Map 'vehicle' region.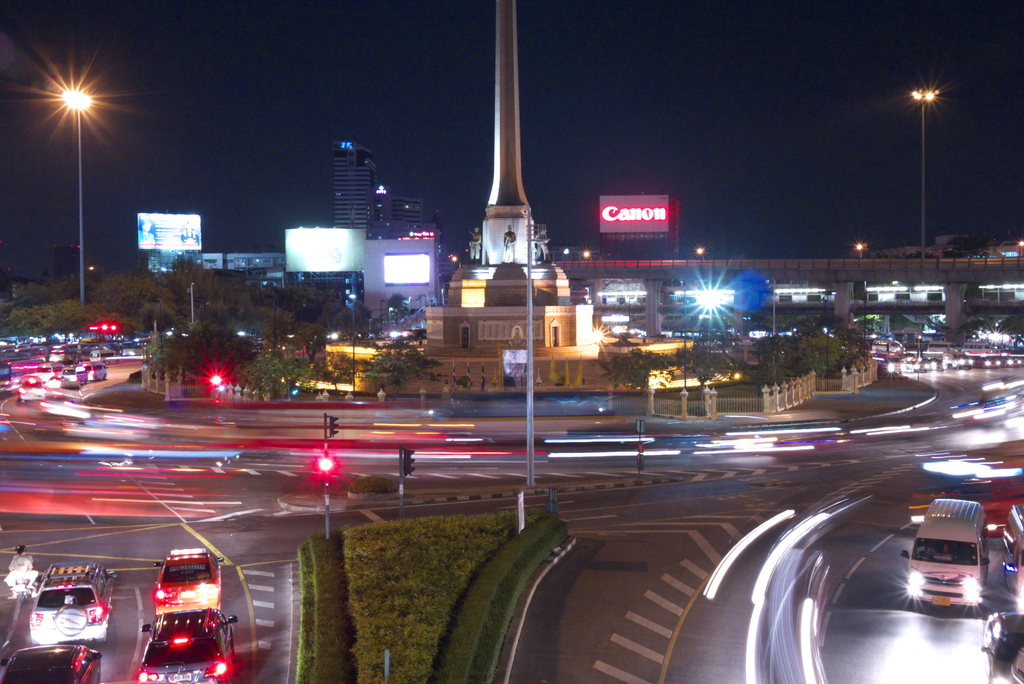
Mapped to l=906, t=511, r=1002, b=619.
